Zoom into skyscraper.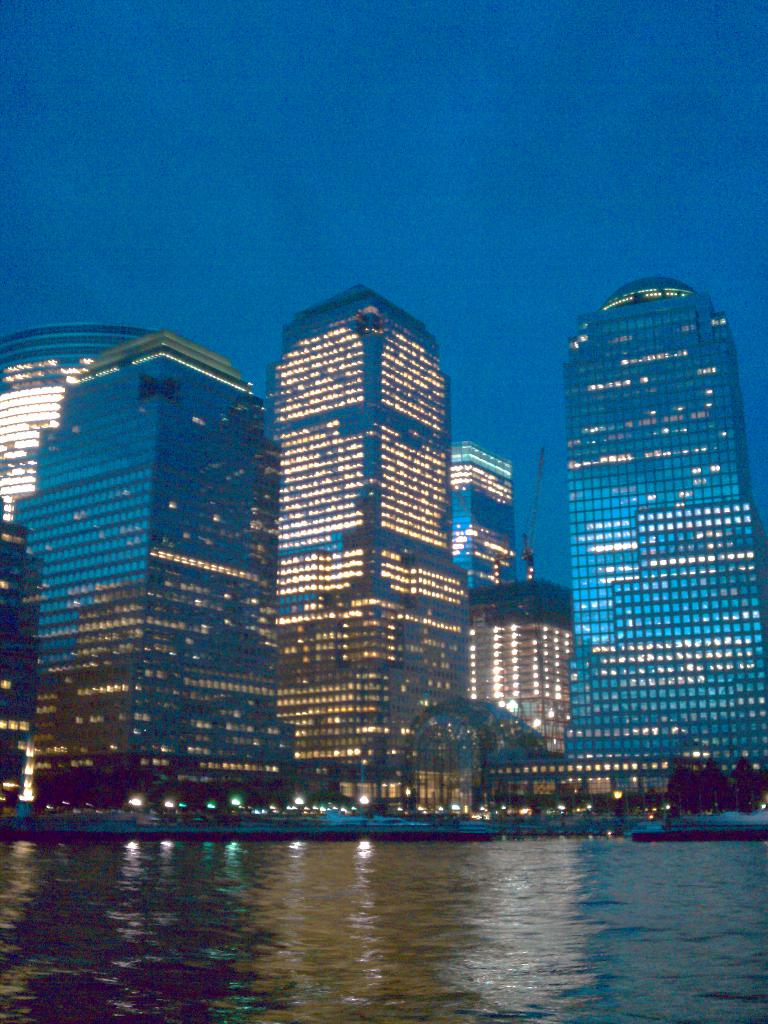
Zoom target: <bbox>244, 274, 461, 801</bbox>.
